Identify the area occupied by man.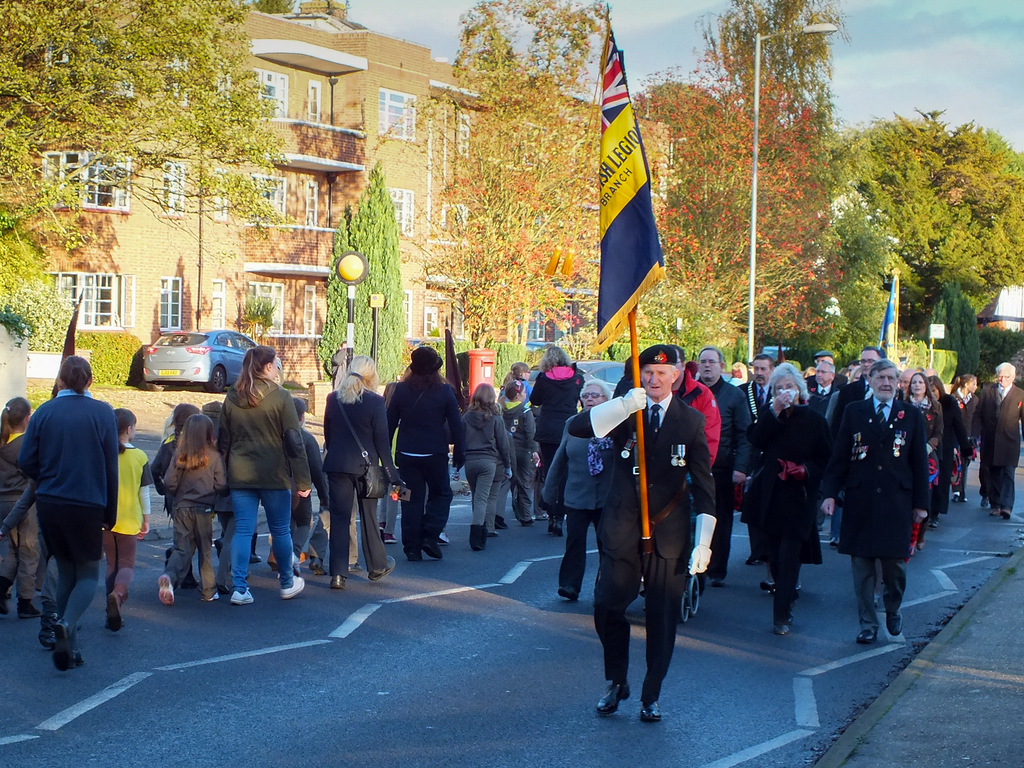
Area: 700:348:752:584.
